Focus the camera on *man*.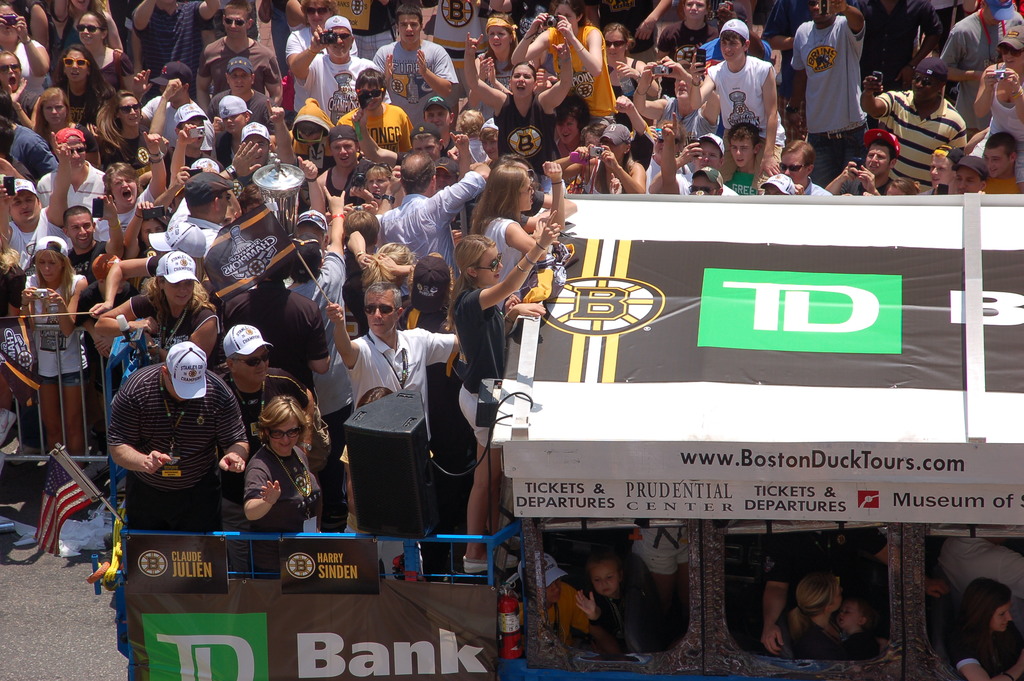
Focus region: l=774, t=134, r=836, b=201.
